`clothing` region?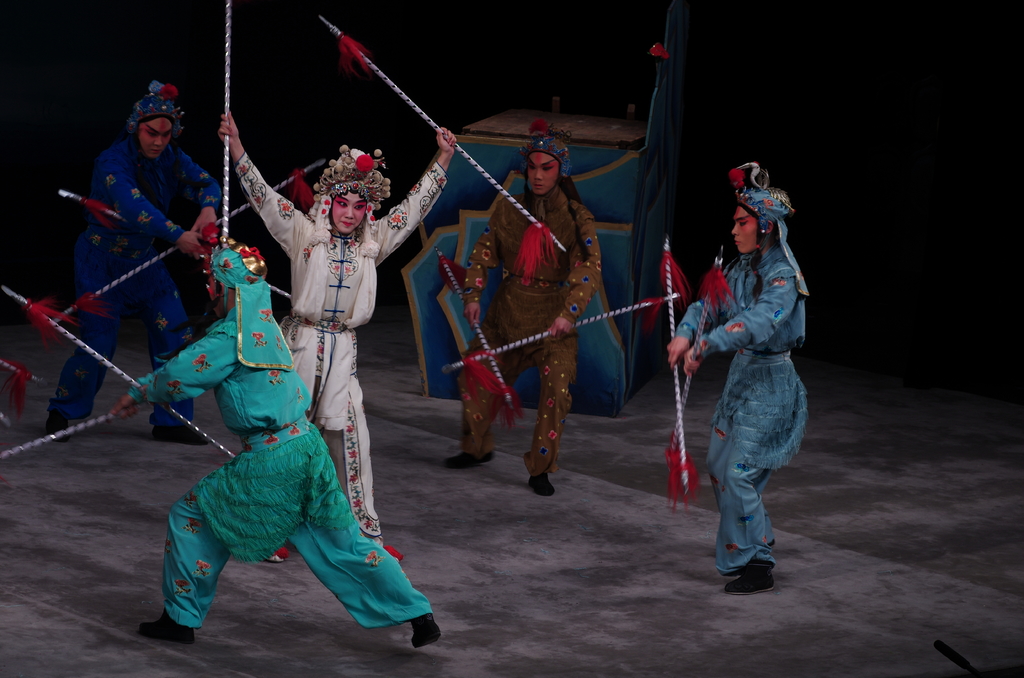
42:125:249:443
